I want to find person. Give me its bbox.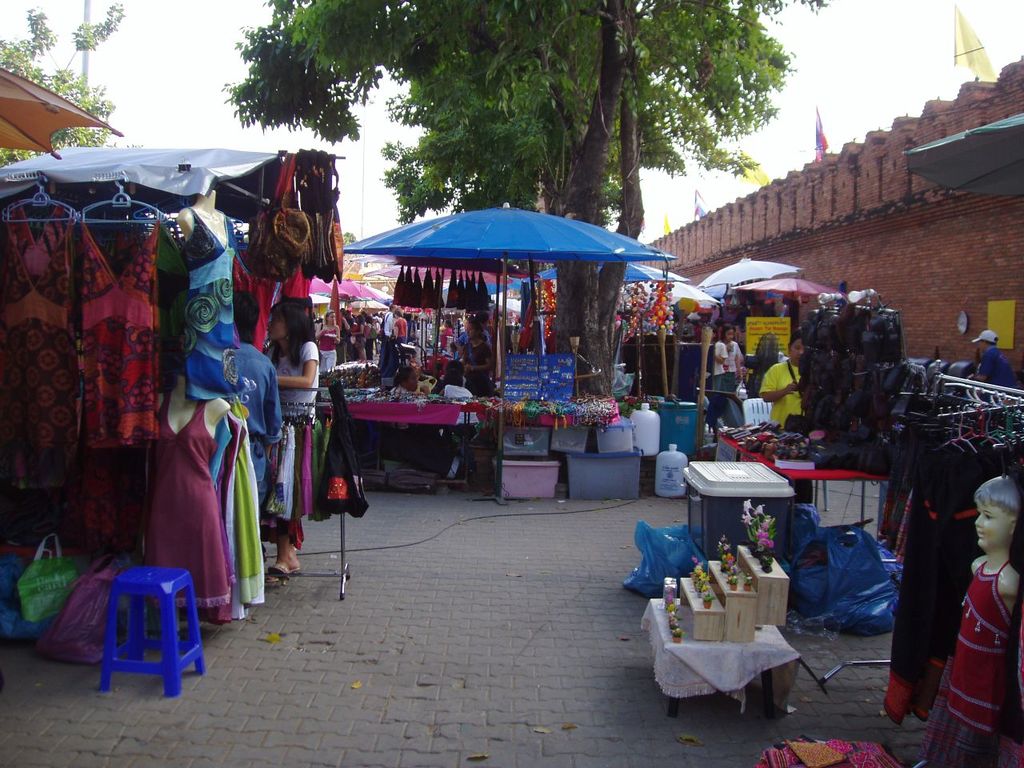
pyautogui.locateOnScreen(256, 298, 326, 587).
